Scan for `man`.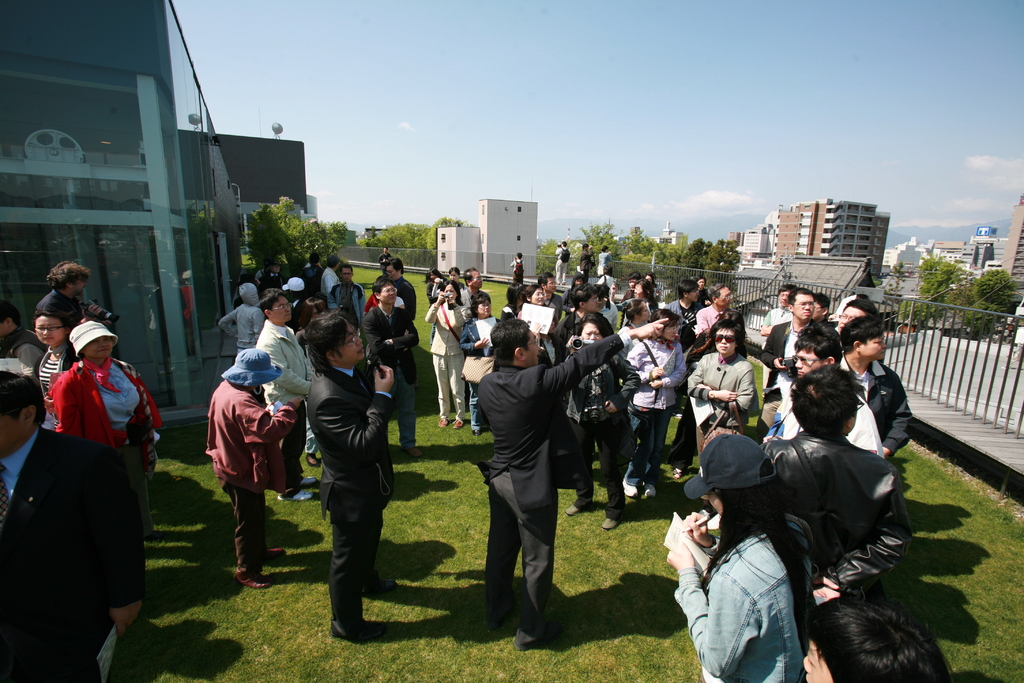
Scan result: region(840, 322, 914, 466).
